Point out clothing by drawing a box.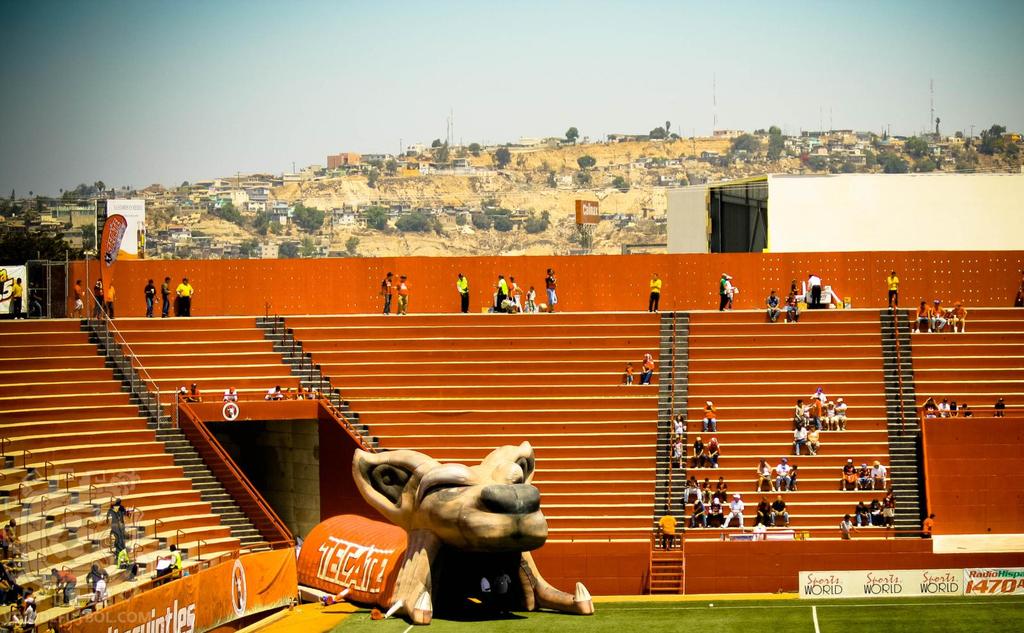
950:306:964:328.
